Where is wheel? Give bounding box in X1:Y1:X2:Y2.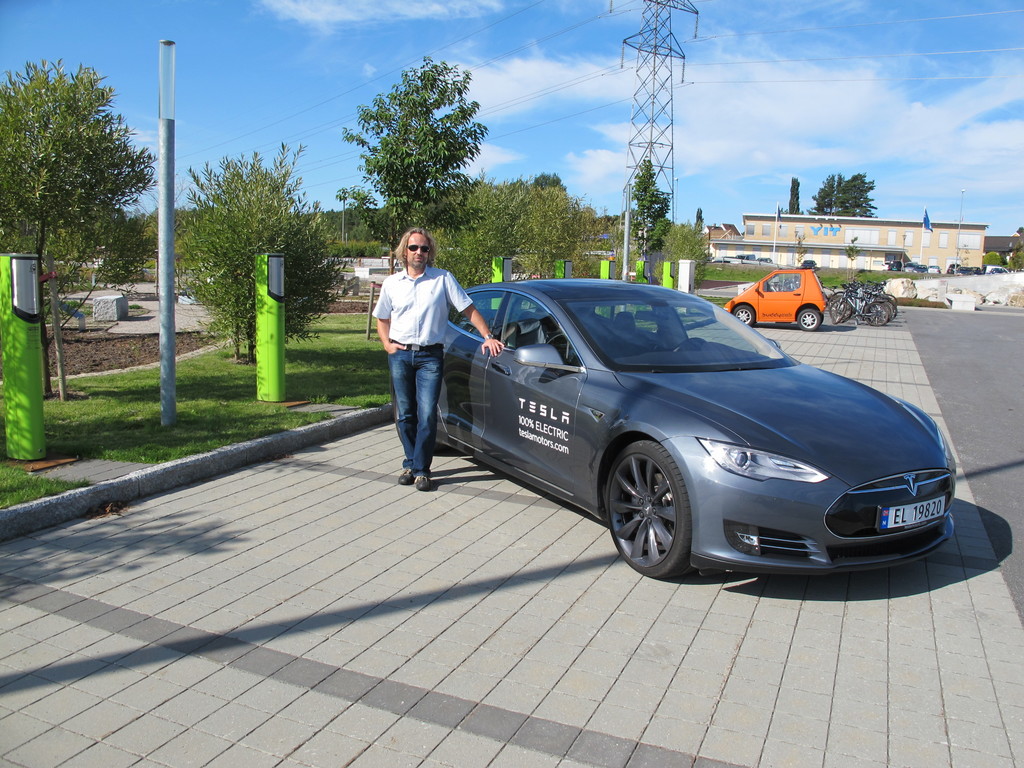
673:337:706:351.
